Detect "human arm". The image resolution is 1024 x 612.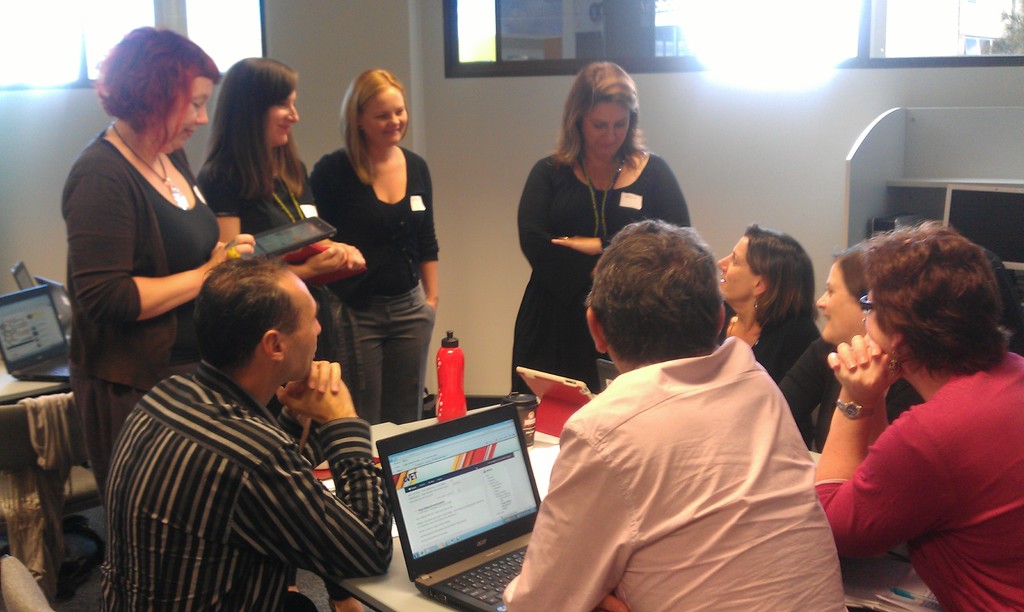
(513,157,604,278).
